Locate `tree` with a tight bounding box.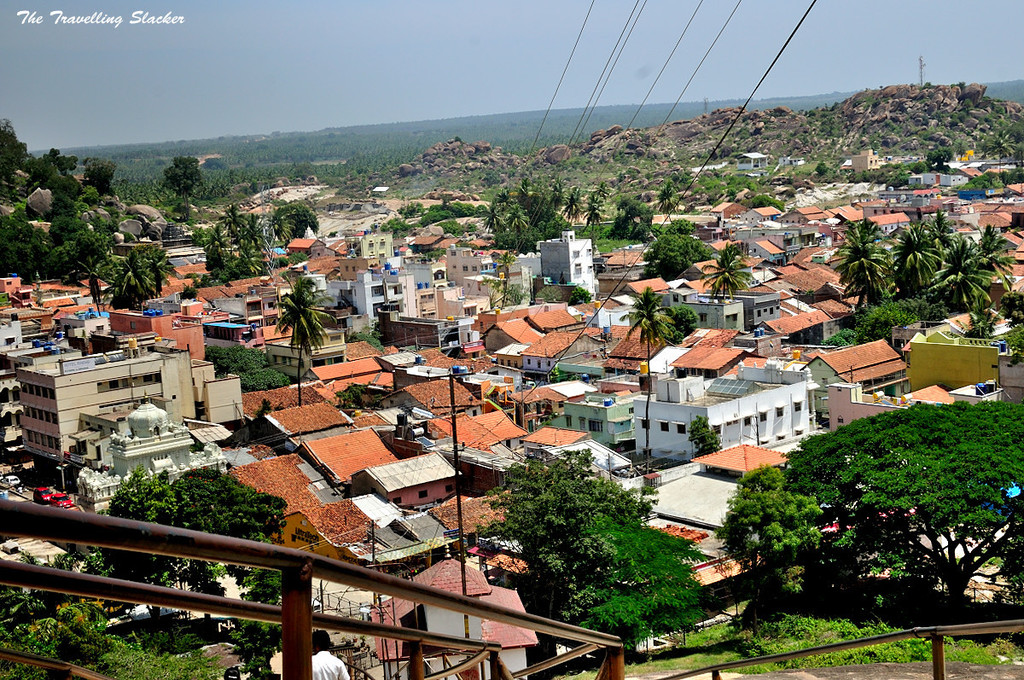
(479,204,489,216).
